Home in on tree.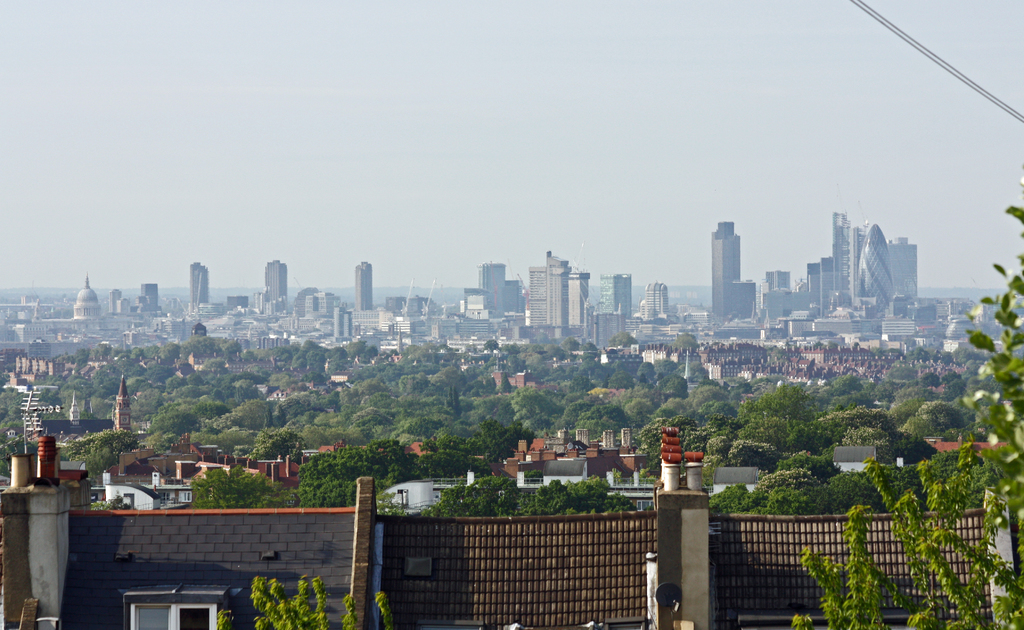
Homed in at l=675, t=331, r=696, b=352.
